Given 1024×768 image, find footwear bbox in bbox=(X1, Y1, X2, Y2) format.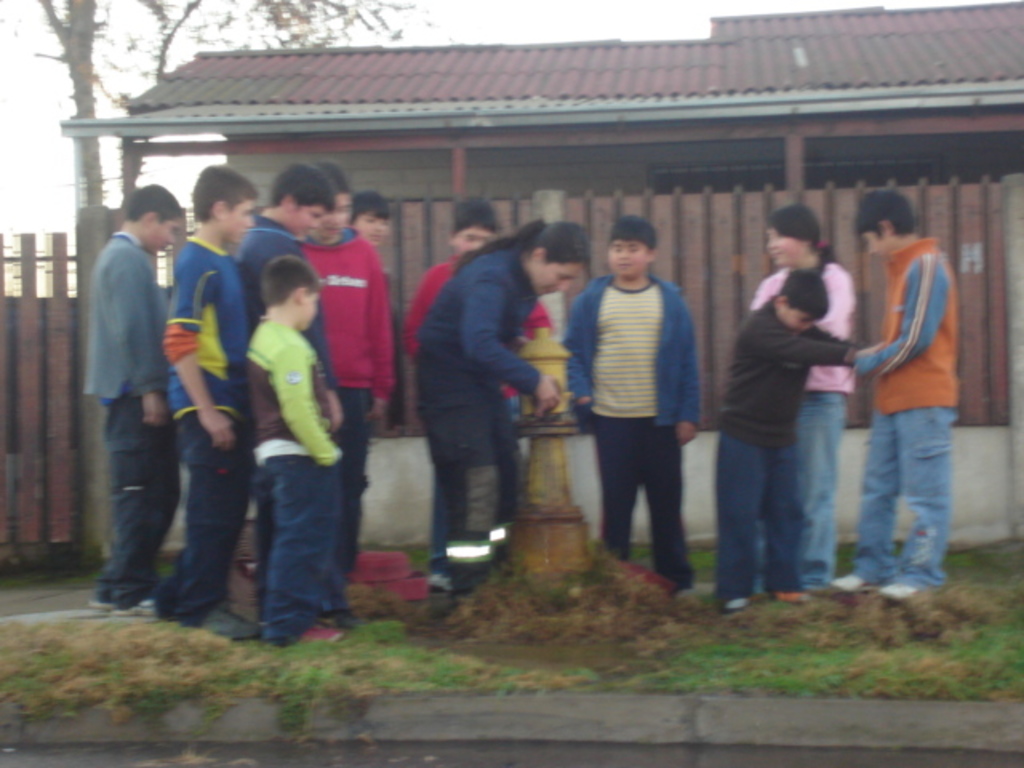
bbox=(286, 627, 341, 646).
